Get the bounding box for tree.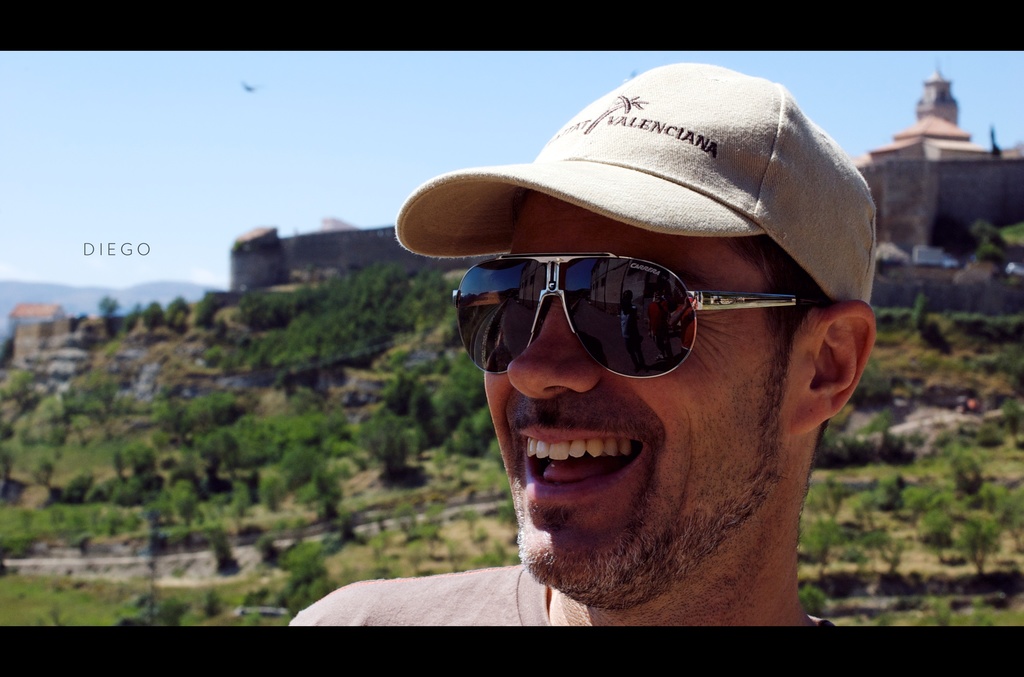
{"left": 949, "top": 509, "right": 1010, "bottom": 579}.
